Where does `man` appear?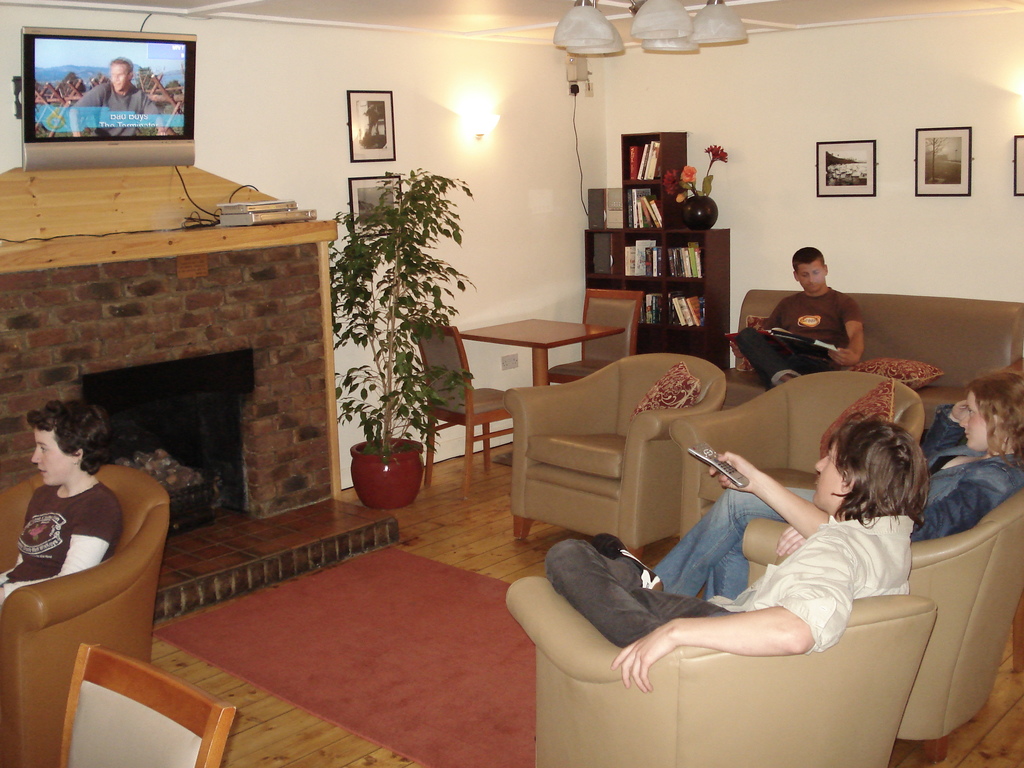
Appears at (541, 417, 931, 694).
